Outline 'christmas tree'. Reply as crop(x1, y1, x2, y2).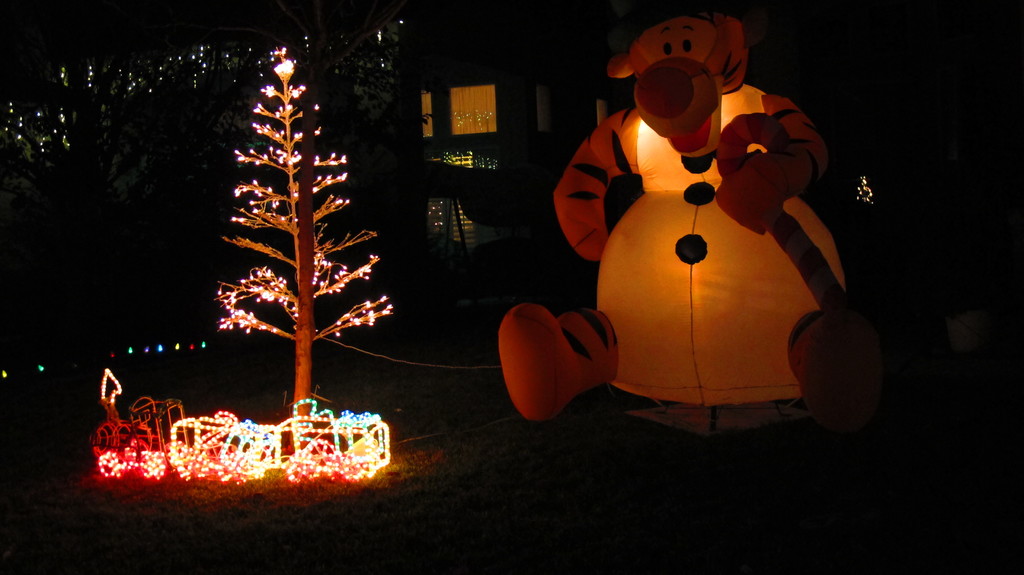
crop(215, 42, 390, 458).
